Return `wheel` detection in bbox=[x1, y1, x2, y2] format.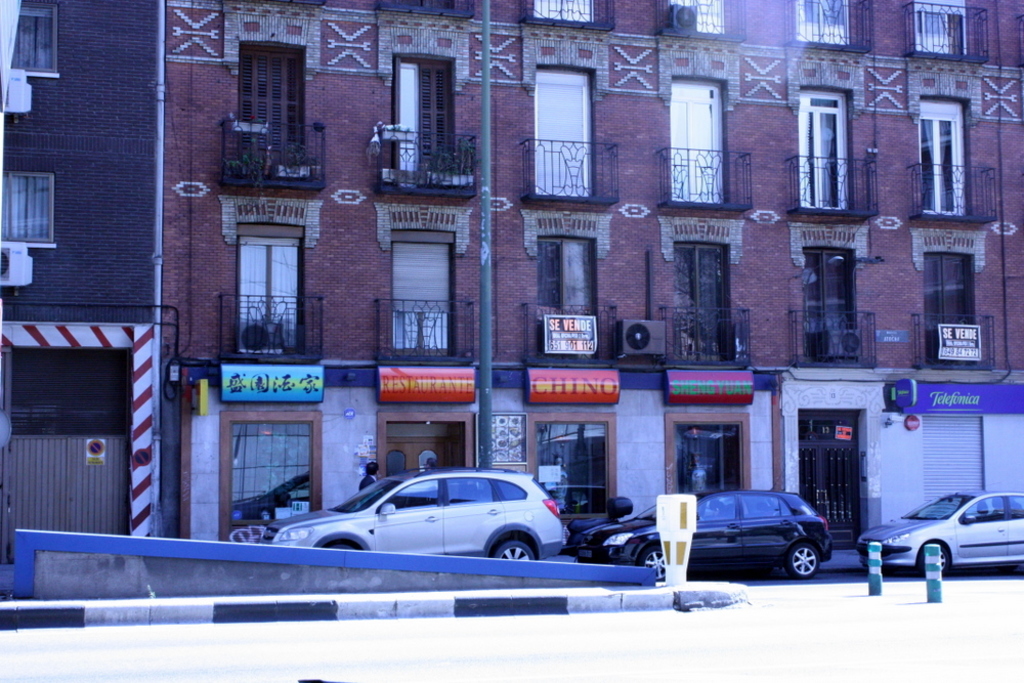
bbox=[936, 545, 947, 572].
